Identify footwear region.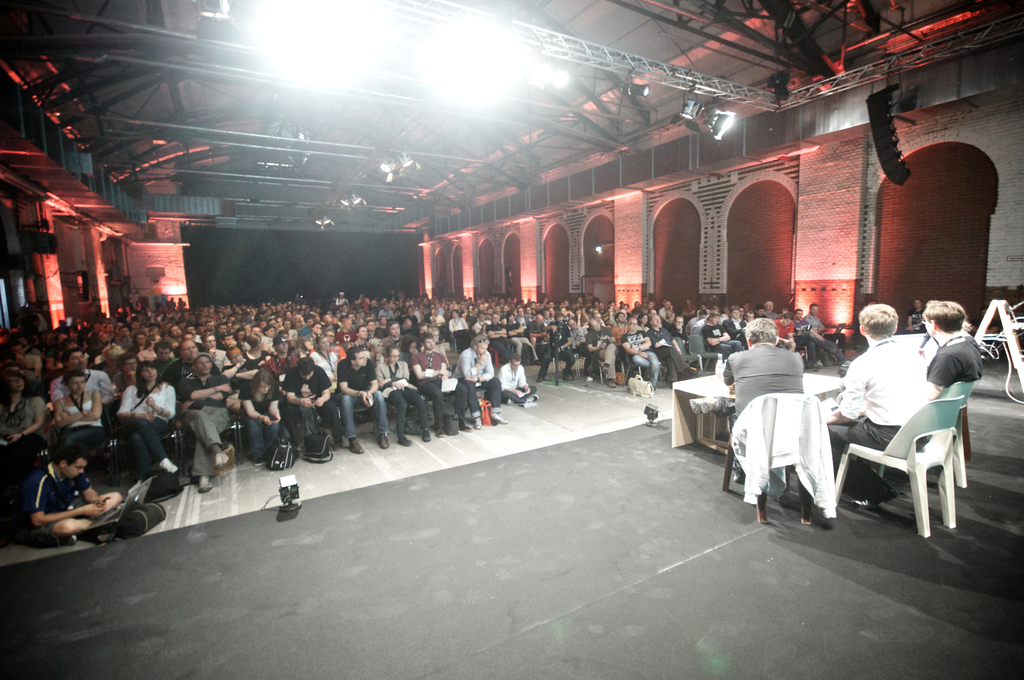
Region: [left=421, top=429, right=431, bottom=445].
